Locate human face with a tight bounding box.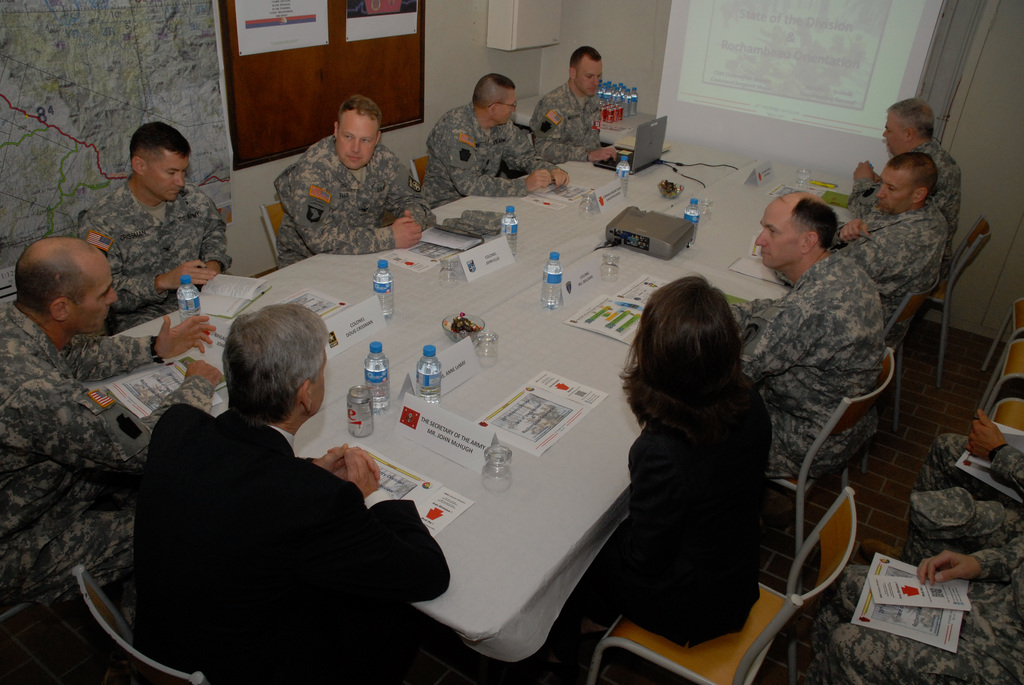
box(335, 111, 378, 170).
